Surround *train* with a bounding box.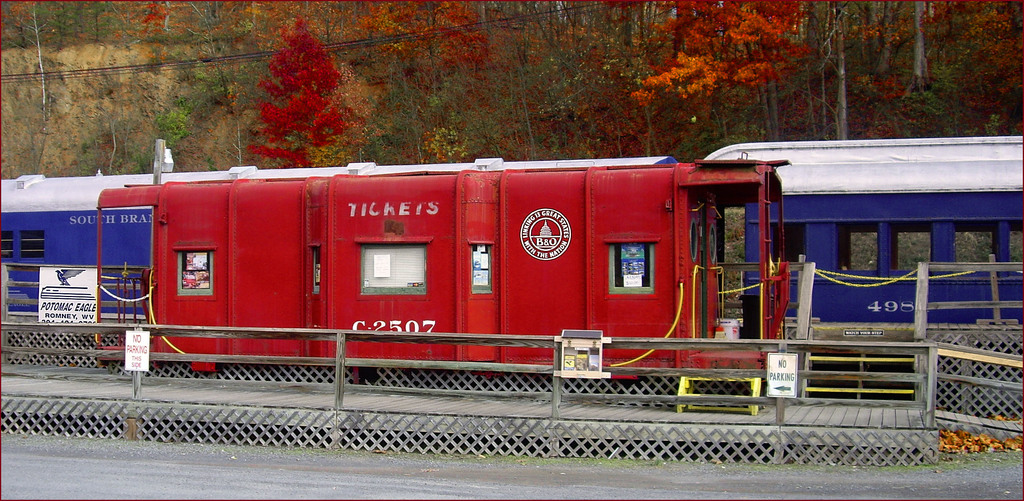
x1=0, y1=136, x2=1023, y2=409.
